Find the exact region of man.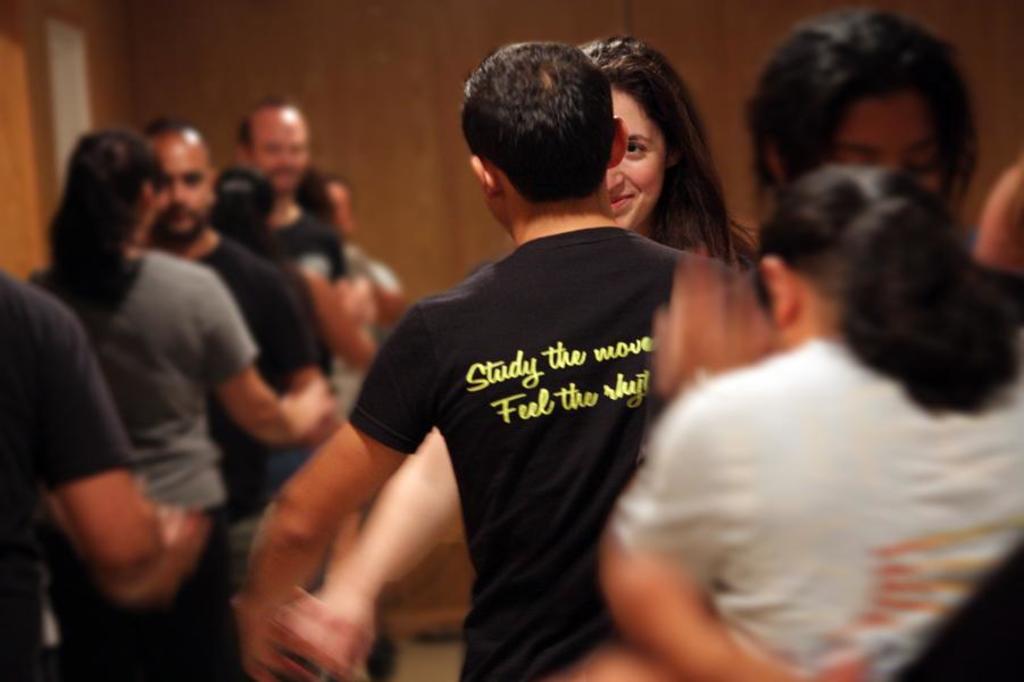
Exact region: locate(241, 20, 715, 674).
